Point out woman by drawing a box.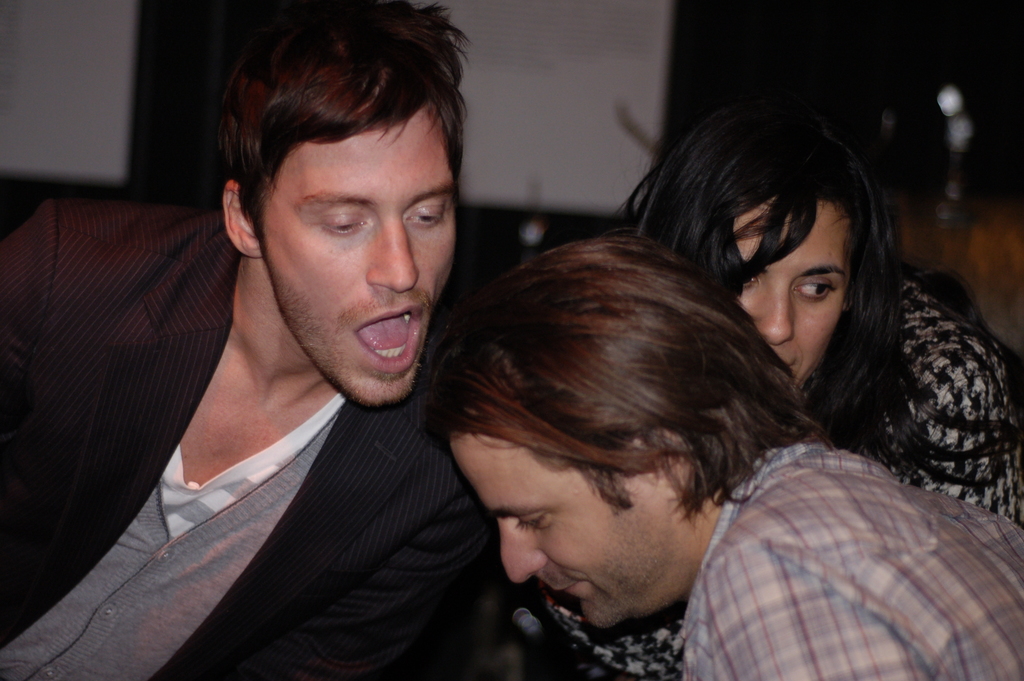
pyautogui.locateOnScreen(527, 101, 1023, 680).
